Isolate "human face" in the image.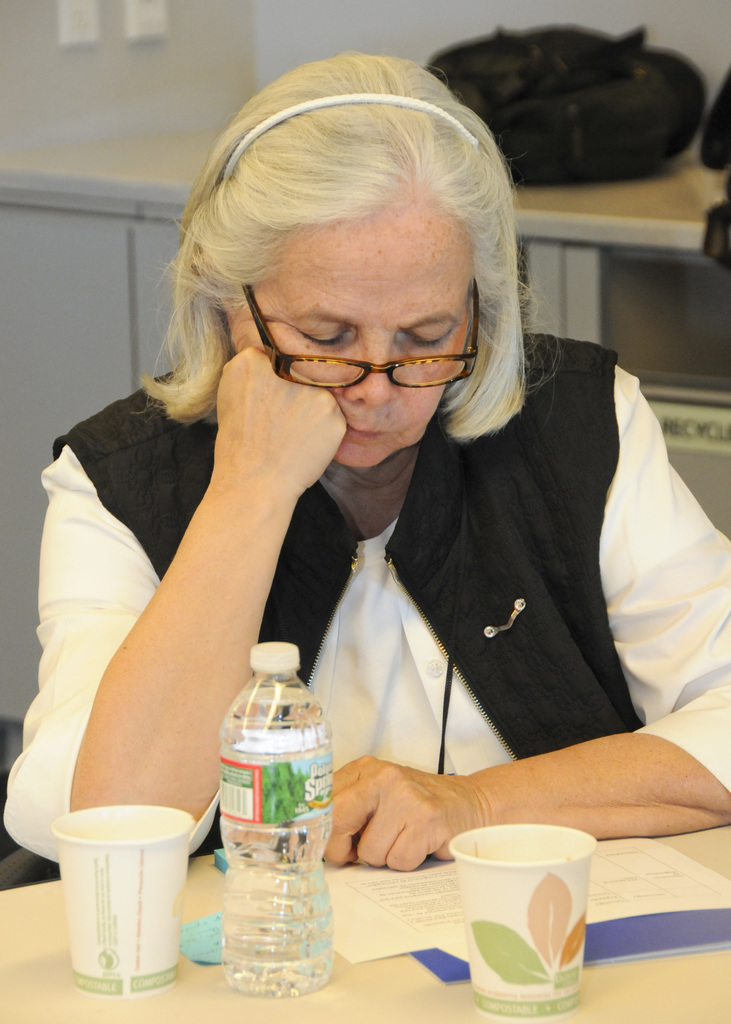
Isolated region: detection(232, 220, 469, 467).
